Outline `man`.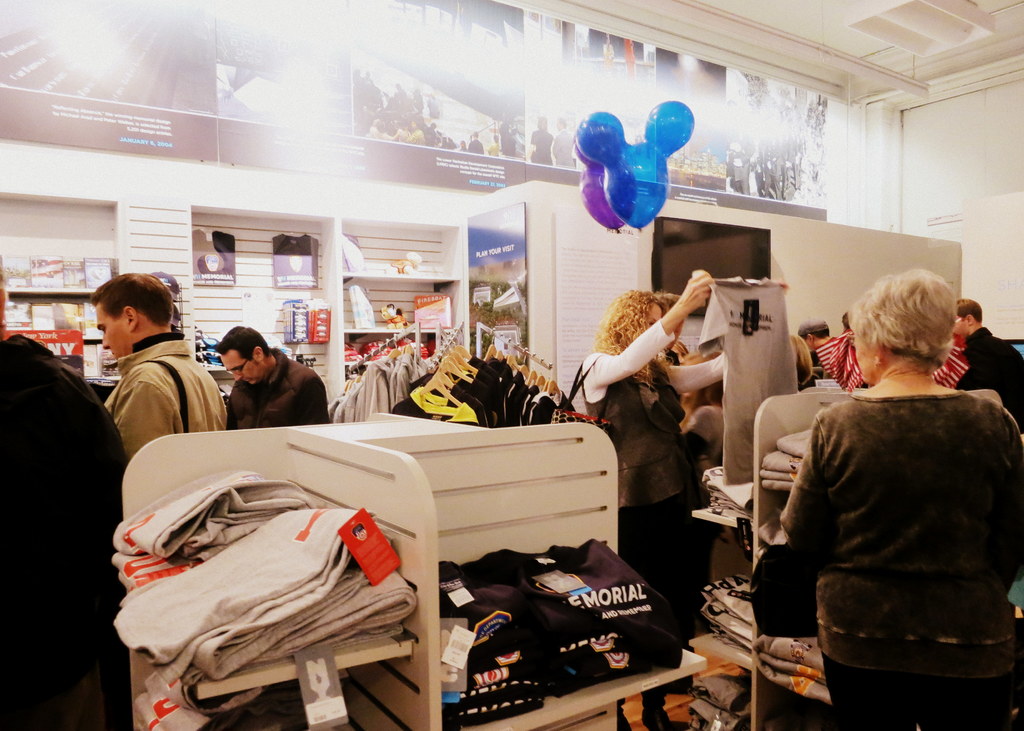
Outline: detection(218, 324, 326, 432).
